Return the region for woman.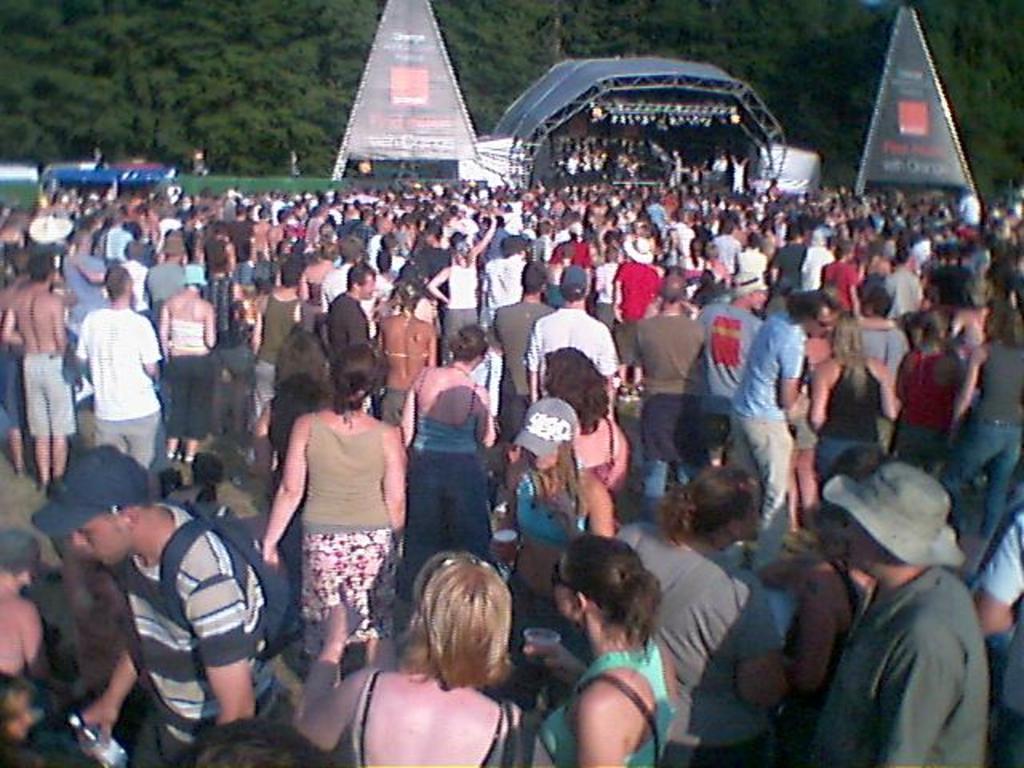
left=254, top=326, right=403, bottom=723.
